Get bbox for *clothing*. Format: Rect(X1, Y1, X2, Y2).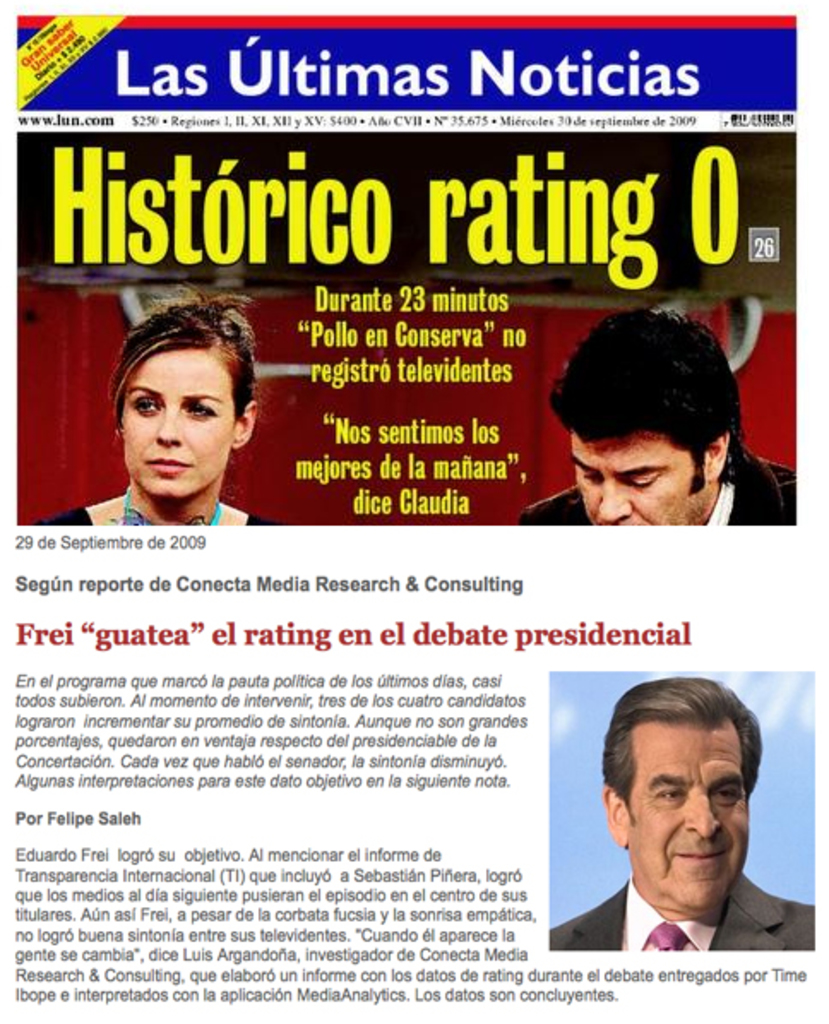
Rect(31, 505, 283, 527).
